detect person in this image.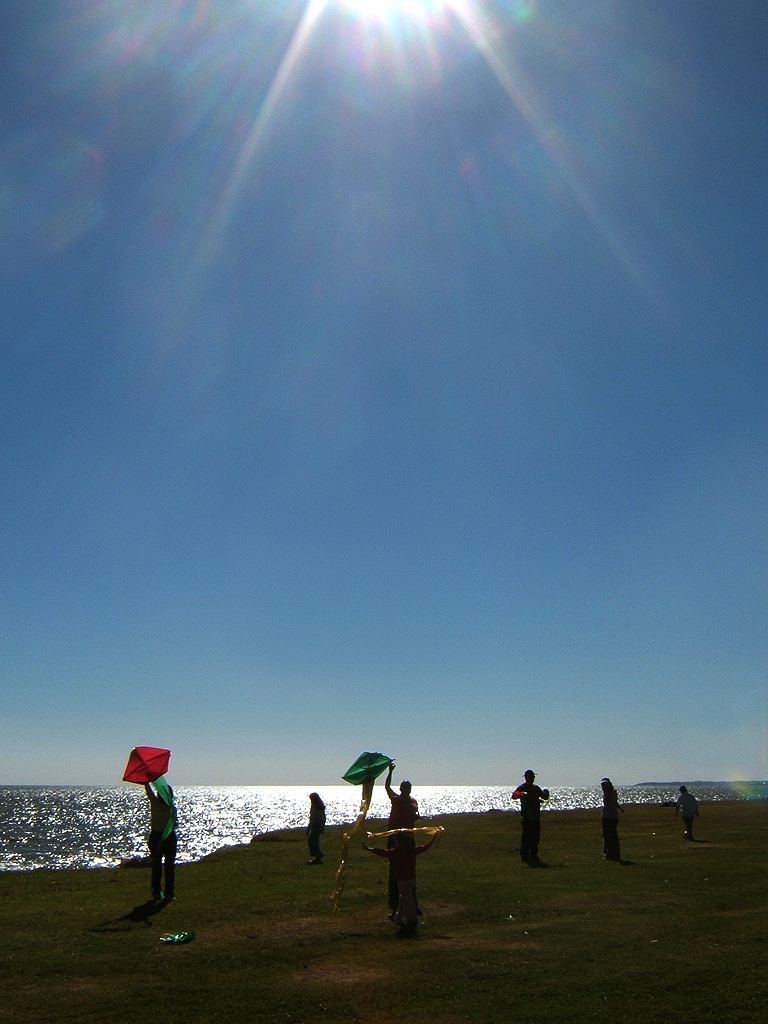
Detection: [365,833,438,927].
